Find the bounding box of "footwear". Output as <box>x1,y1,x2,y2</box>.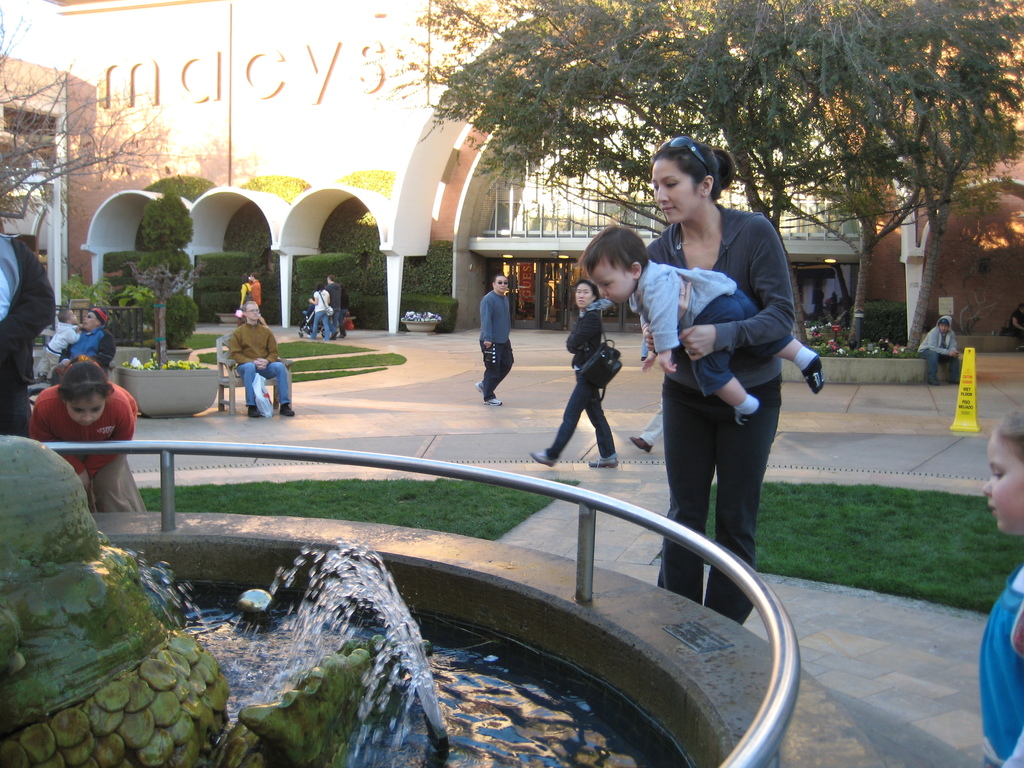
<box>329,331,336,339</box>.
